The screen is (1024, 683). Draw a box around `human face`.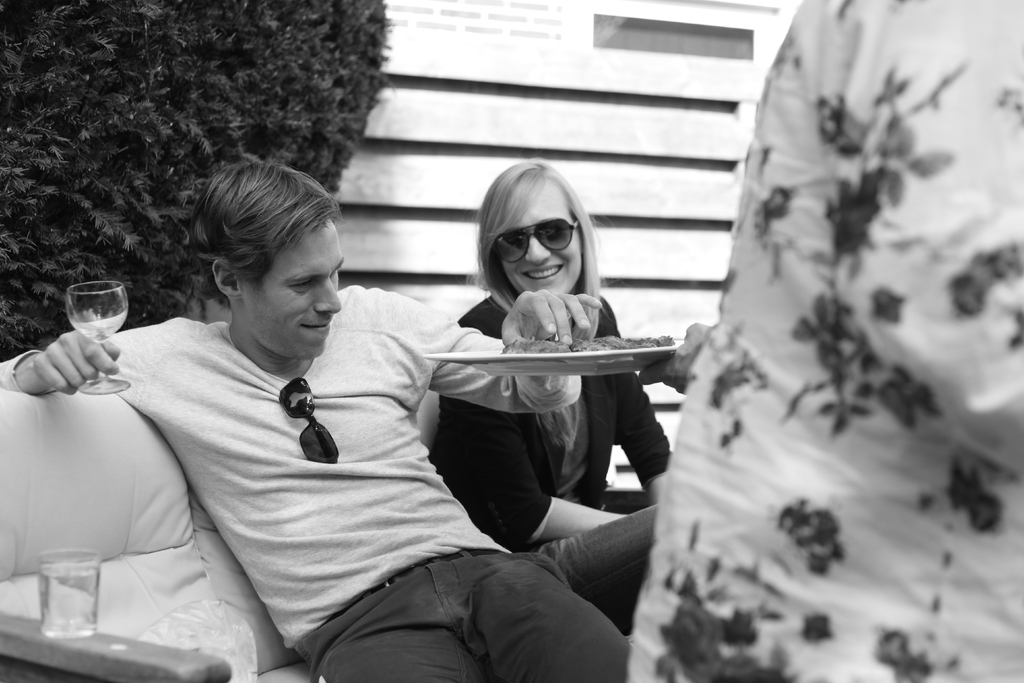
detection(502, 180, 584, 294).
